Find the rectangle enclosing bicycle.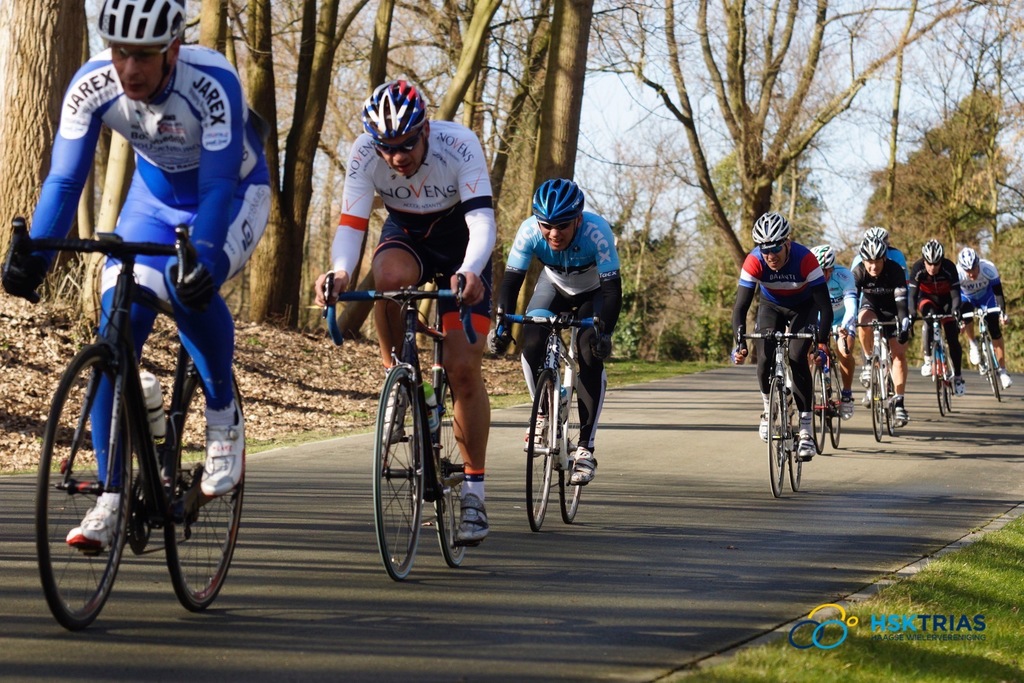
<bbox>322, 271, 502, 579</bbox>.
